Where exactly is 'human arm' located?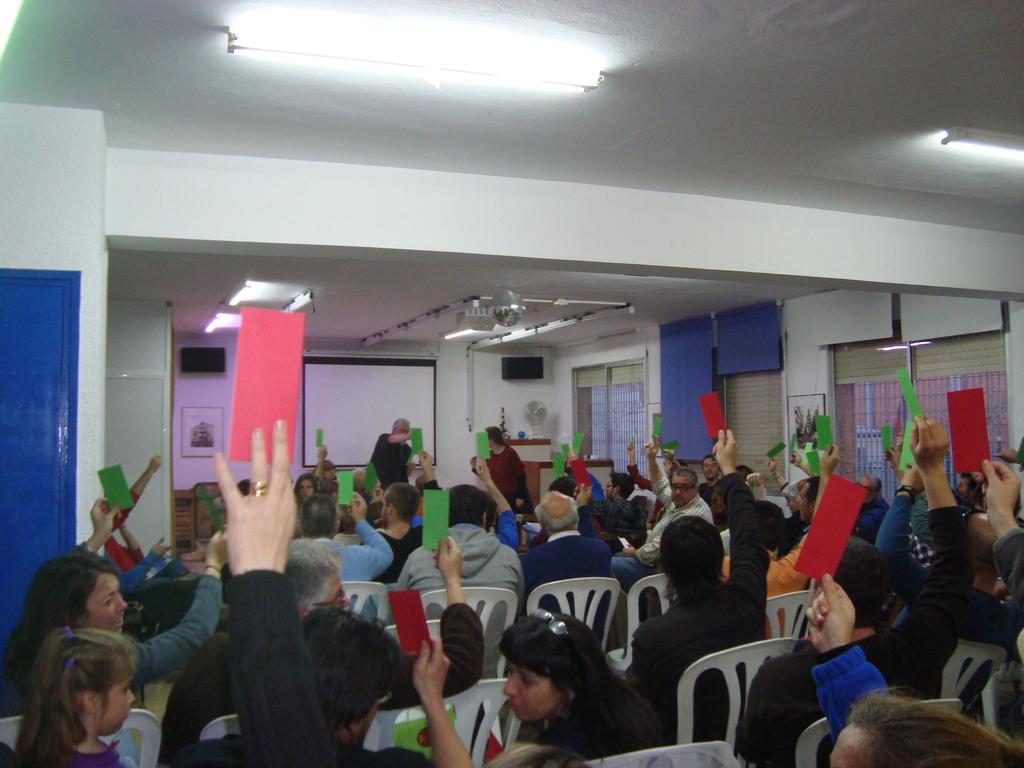
Its bounding box is [376,534,485,708].
